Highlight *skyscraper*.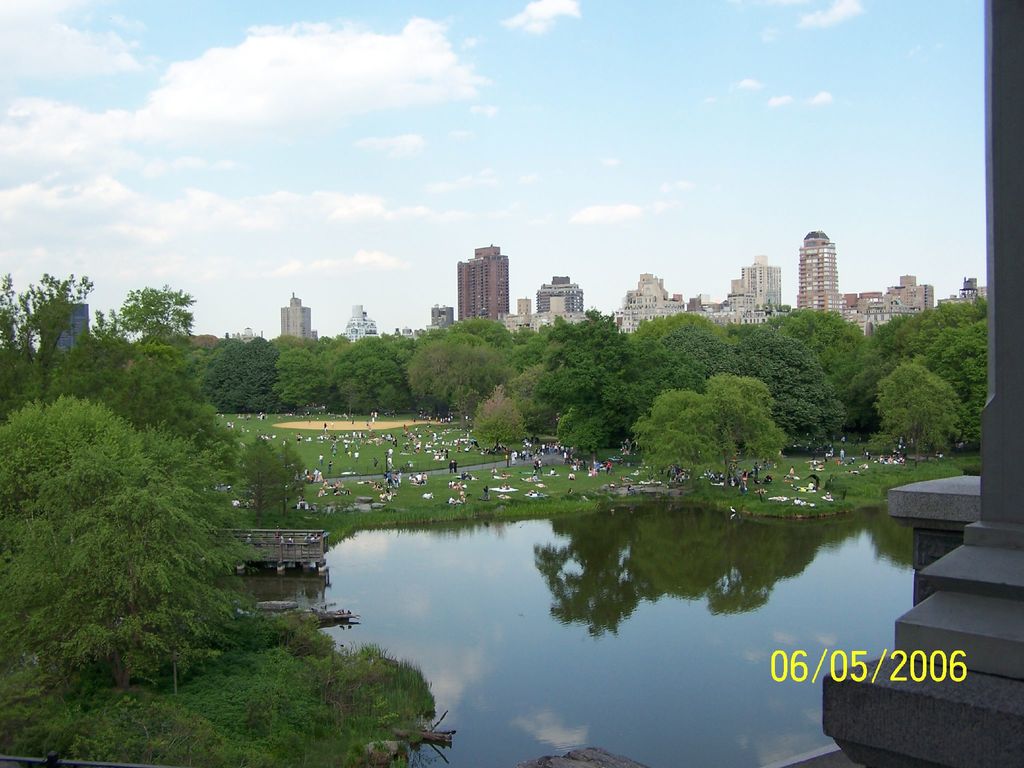
Highlighted region: bbox=[534, 277, 579, 312].
